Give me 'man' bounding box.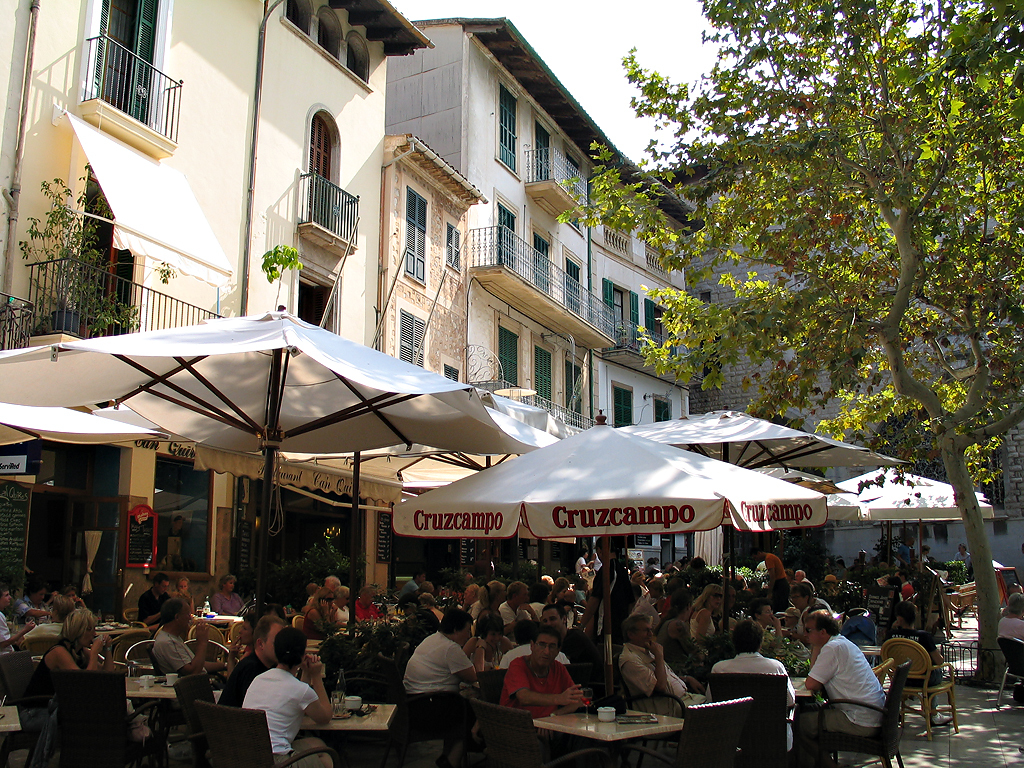
rect(493, 621, 572, 674).
